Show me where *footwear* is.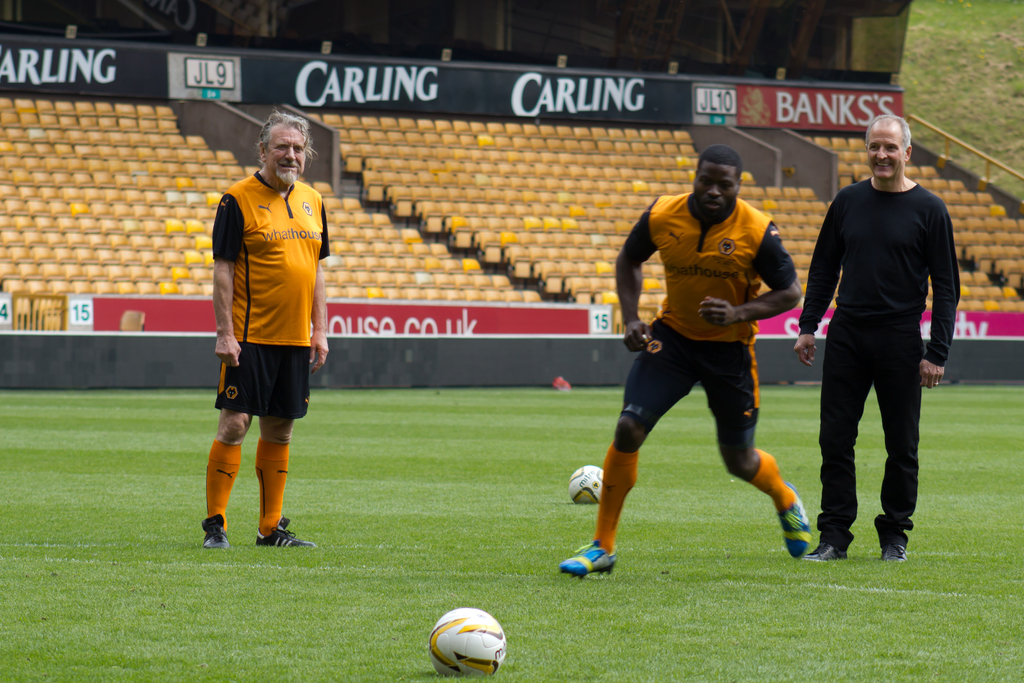
*footwear* is at <bbox>255, 514, 319, 551</bbox>.
